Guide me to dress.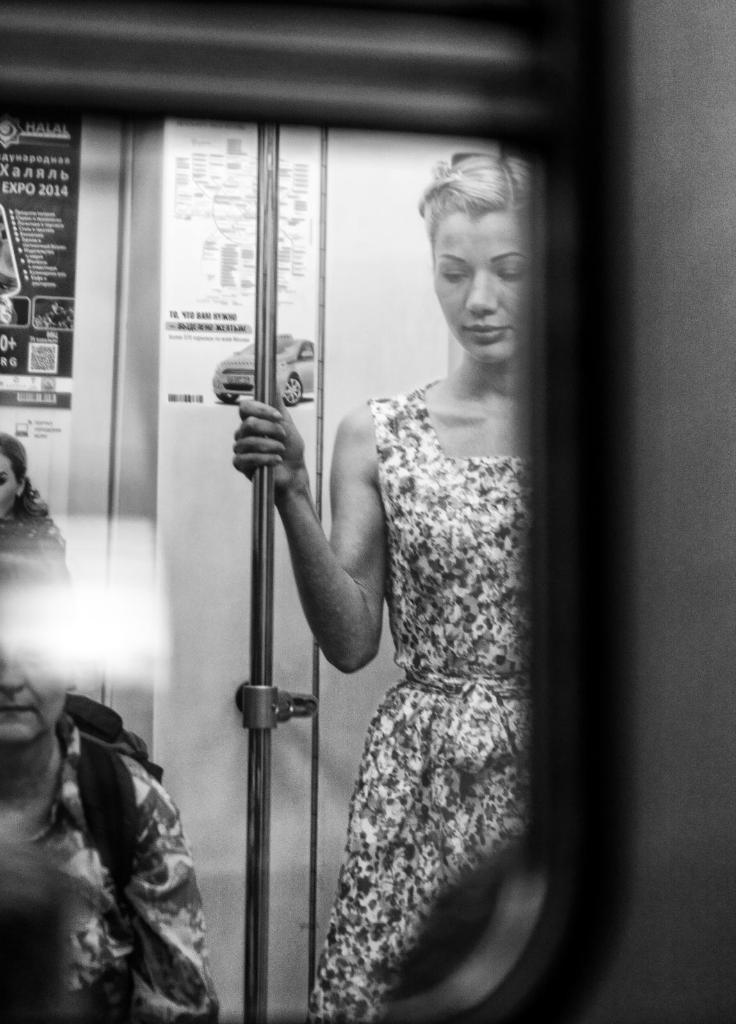
Guidance: {"left": 299, "top": 371, "right": 536, "bottom": 1022}.
